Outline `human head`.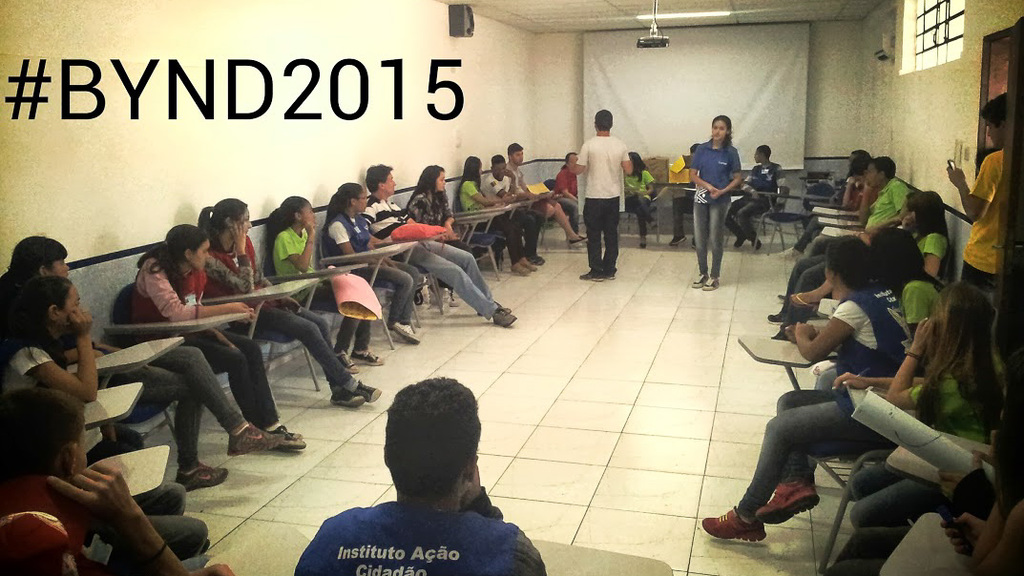
Outline: bbox=(562, 150, 577, 167).
